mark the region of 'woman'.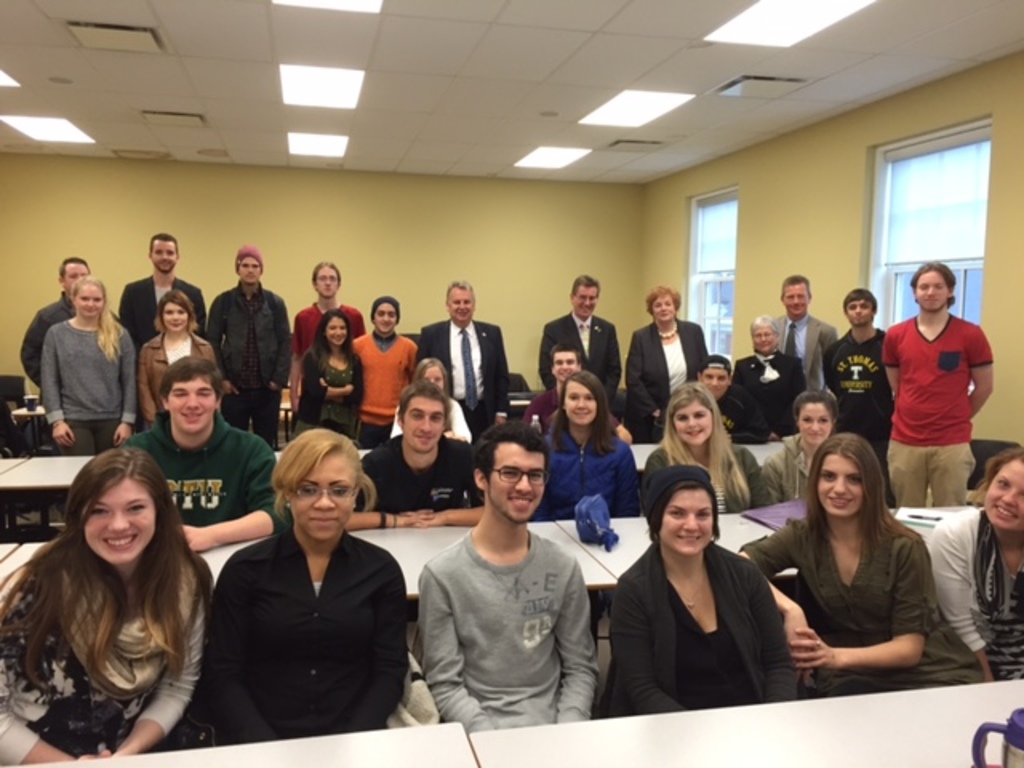
Region: <bbox>190, 430, 413, 747</bbox>.
